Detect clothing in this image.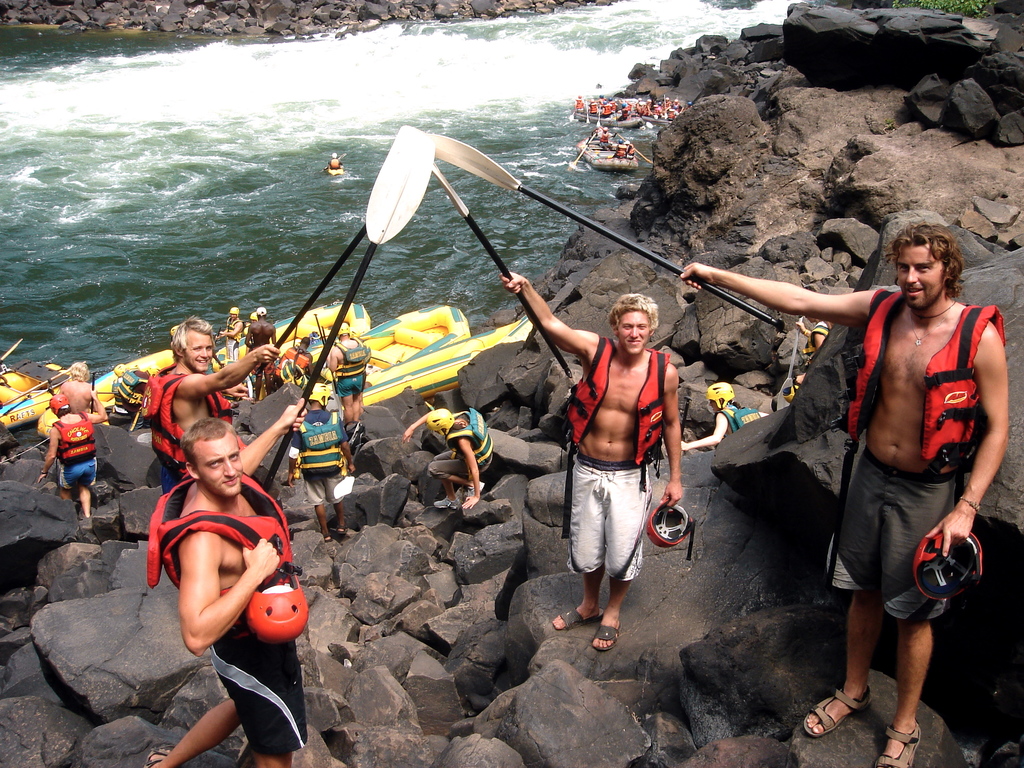
Detection: bbox=(829, 448, 968, 624).
